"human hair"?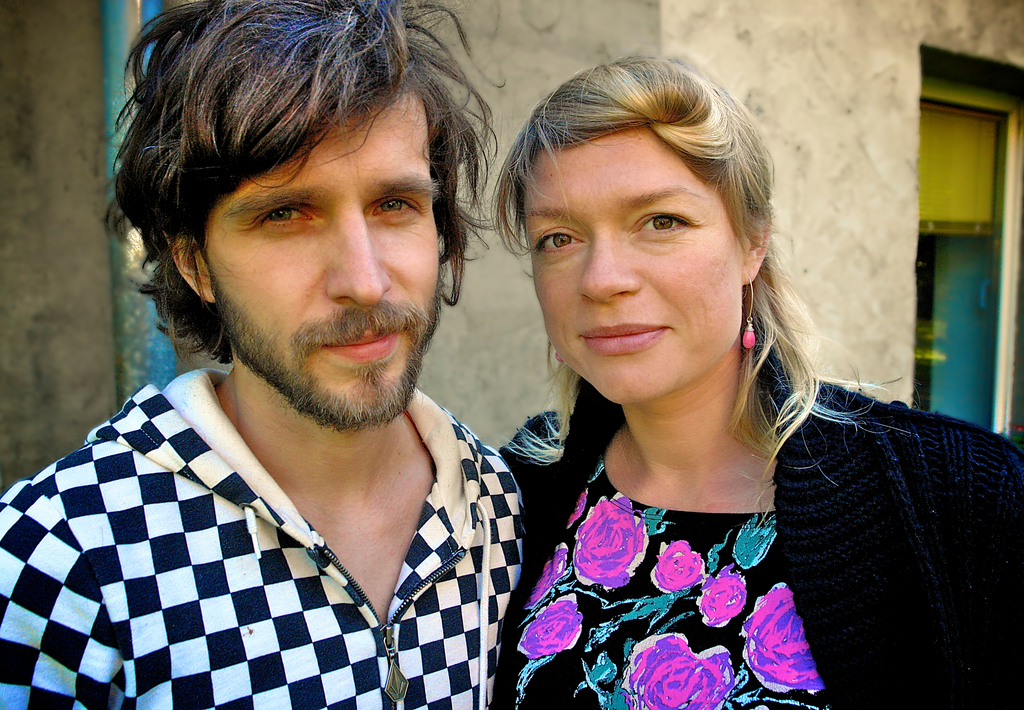
[115,3,487,361]
